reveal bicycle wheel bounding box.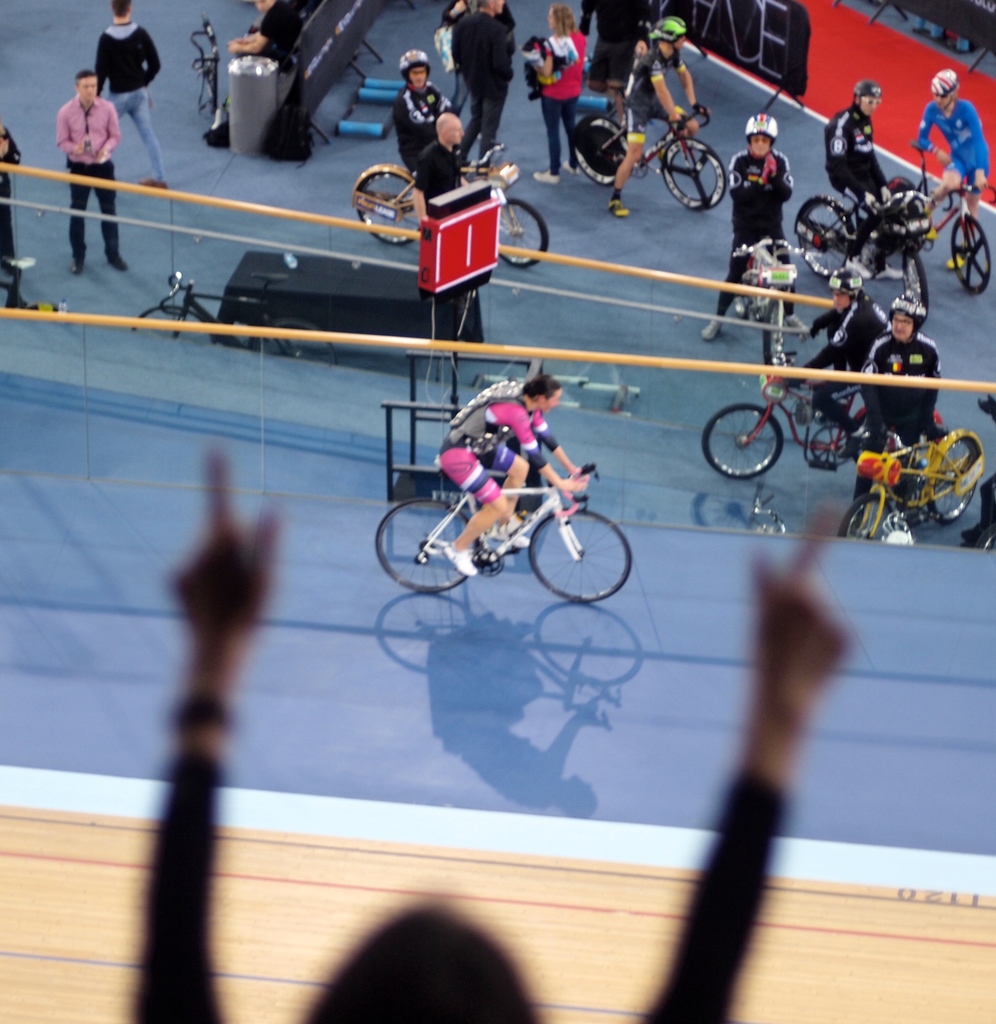
Revealed: {"left": 838, "top": 489, "right": 901, "bottom": 547}.
